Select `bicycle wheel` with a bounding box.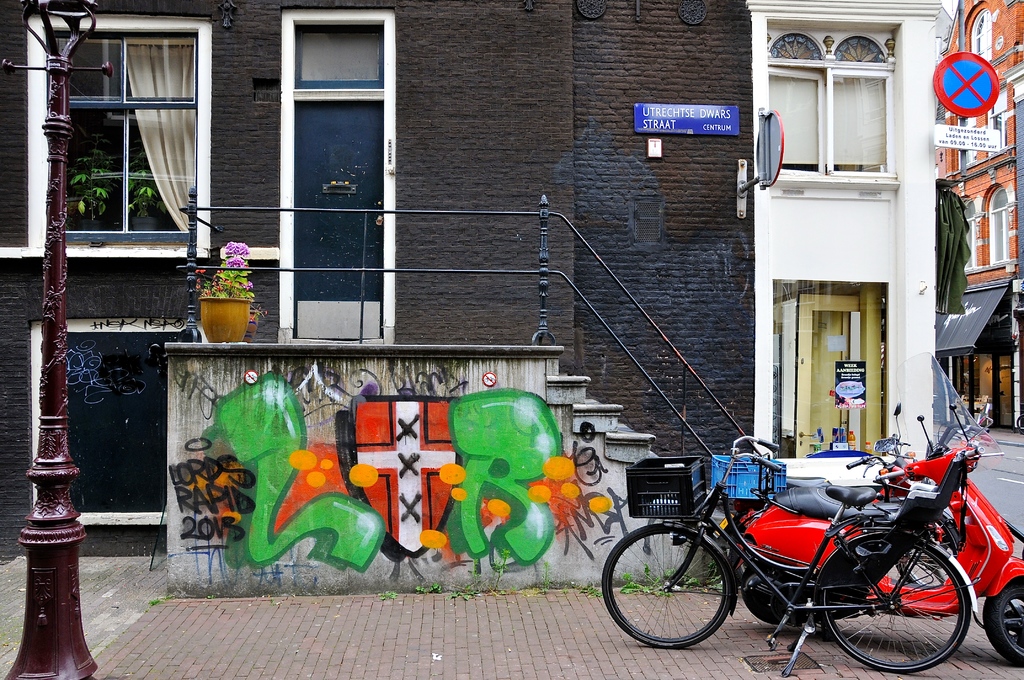
[x1=603, y1=525, x2=734, y2=644].
